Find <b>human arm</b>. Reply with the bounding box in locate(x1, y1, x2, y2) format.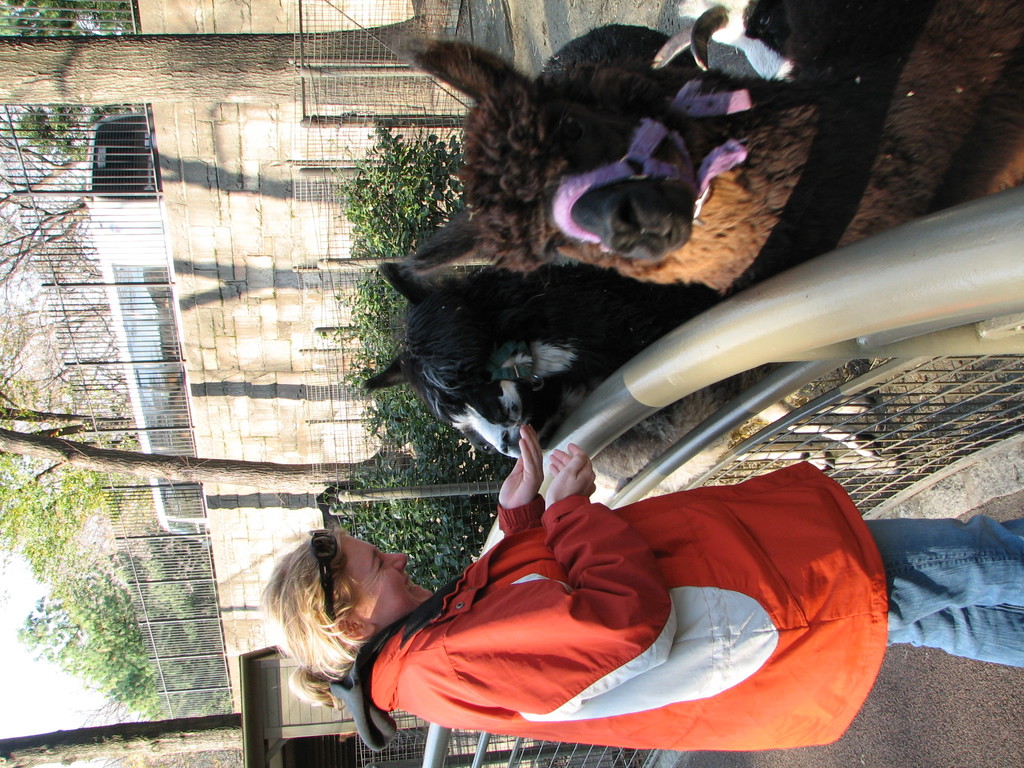
locate(415, 444, 679, 715).
